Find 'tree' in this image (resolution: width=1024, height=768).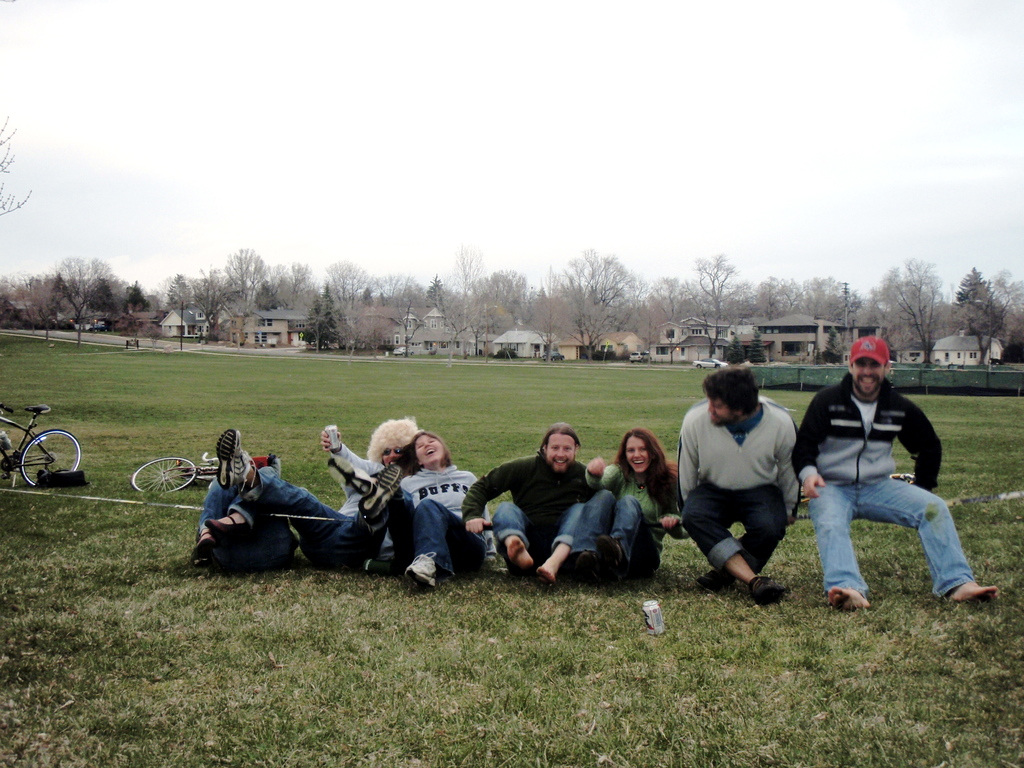
(0,264,33,333).
